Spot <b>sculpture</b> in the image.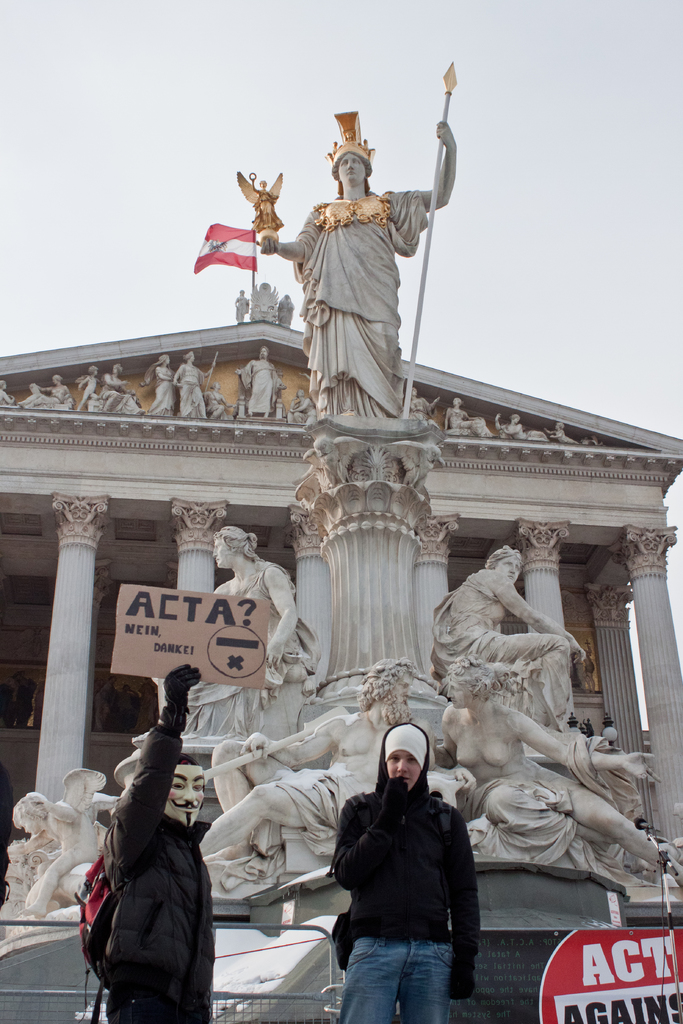
<b>sculpture</b> found at select_region(235, 290, 245, 325).
